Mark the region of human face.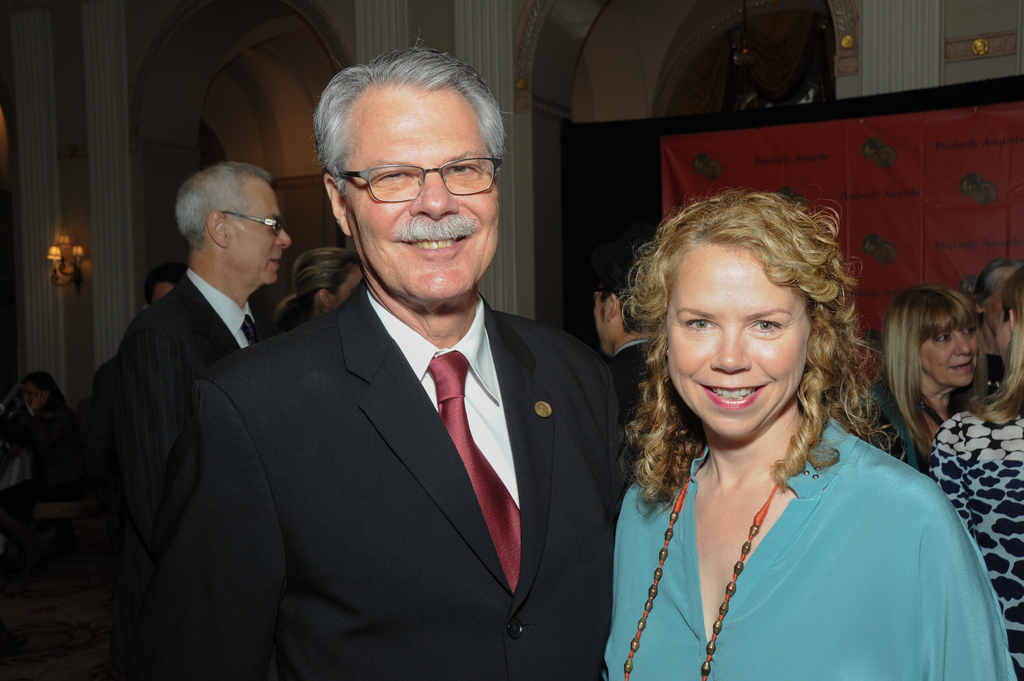
Region: [343,83,502,303].
